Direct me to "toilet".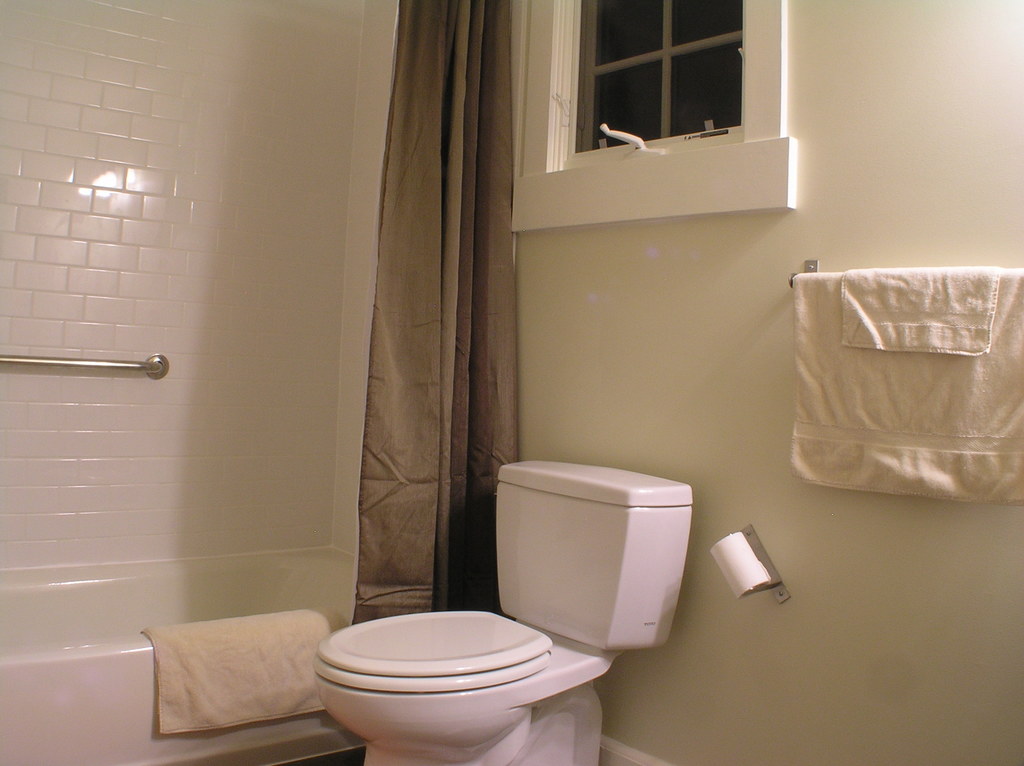
Direction: pyautogui.locateOnScreen(312, 607, 605, 765).
